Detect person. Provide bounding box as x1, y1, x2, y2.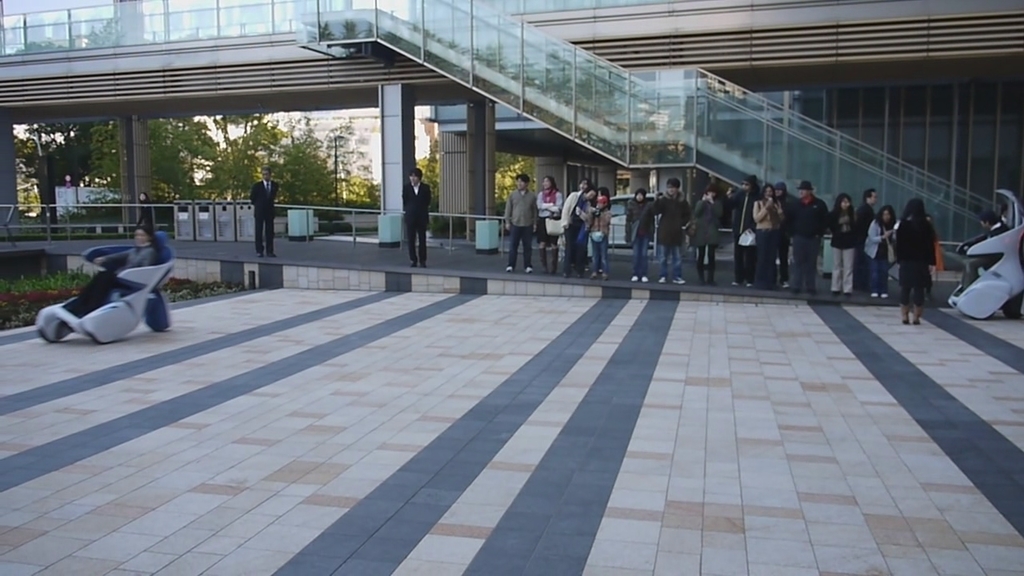
135, 191, 159, 234.
